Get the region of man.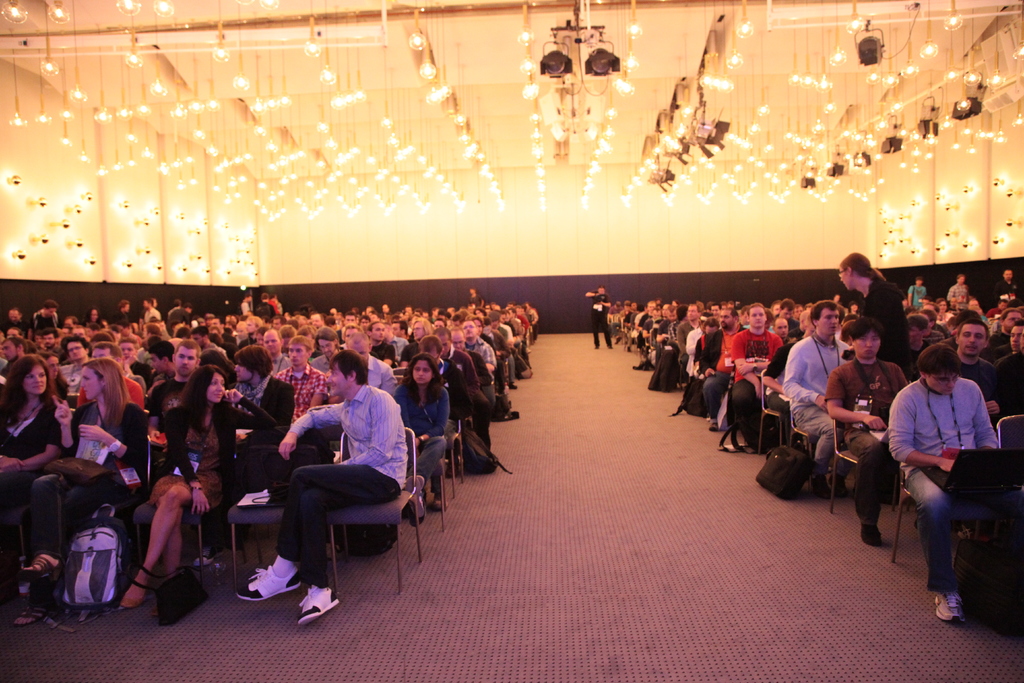
732:302:783:453.
